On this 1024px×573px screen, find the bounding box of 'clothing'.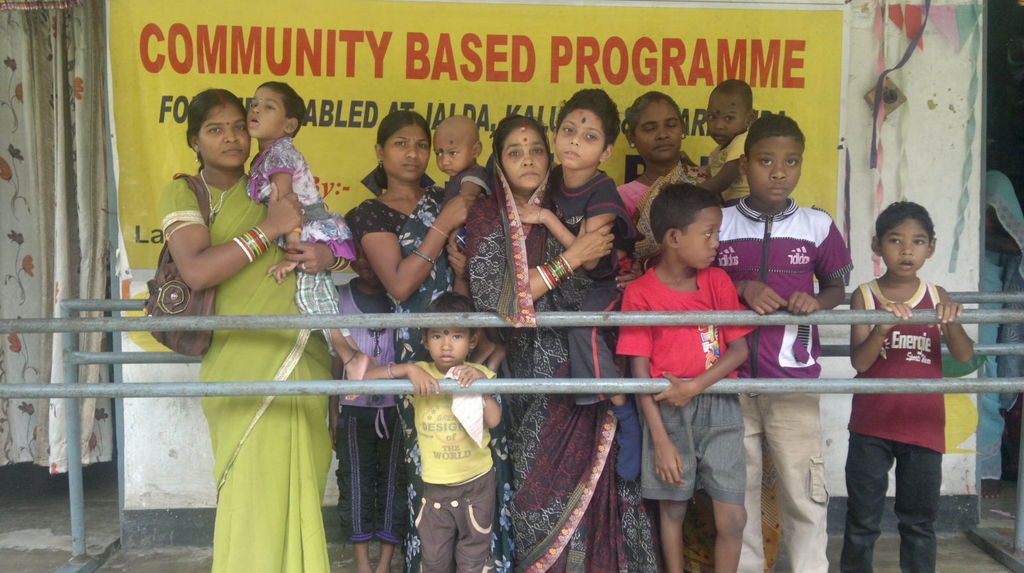
Bounding box: <region>543, 164, 645, 419</region>.
